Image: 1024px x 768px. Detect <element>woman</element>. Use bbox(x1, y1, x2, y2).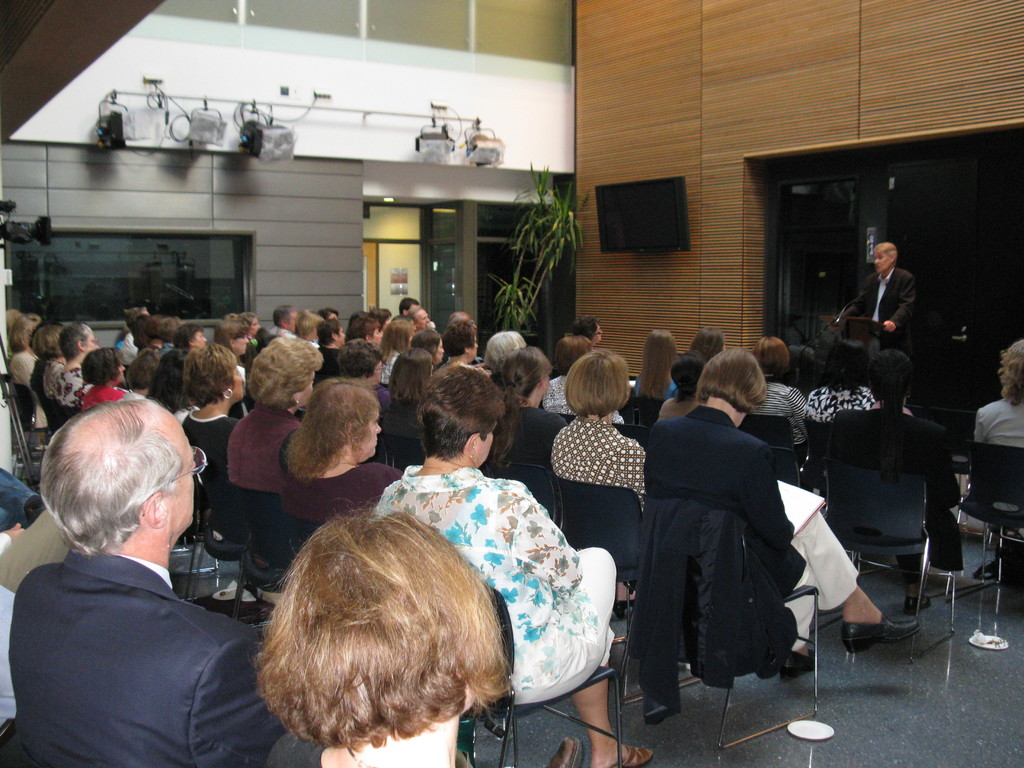
bbox(374, 366, 655, 765).
